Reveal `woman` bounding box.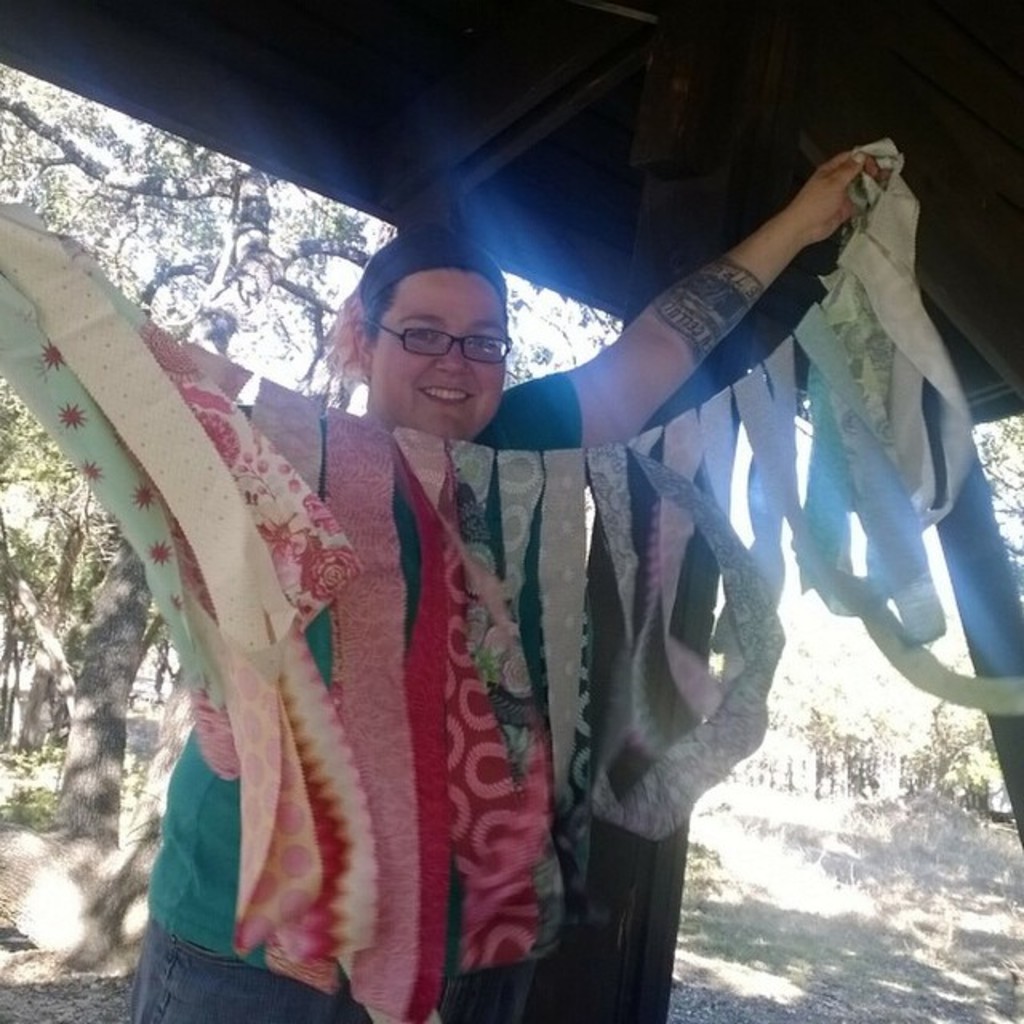
Revealed: <box>136,142,861,1008</box>.
